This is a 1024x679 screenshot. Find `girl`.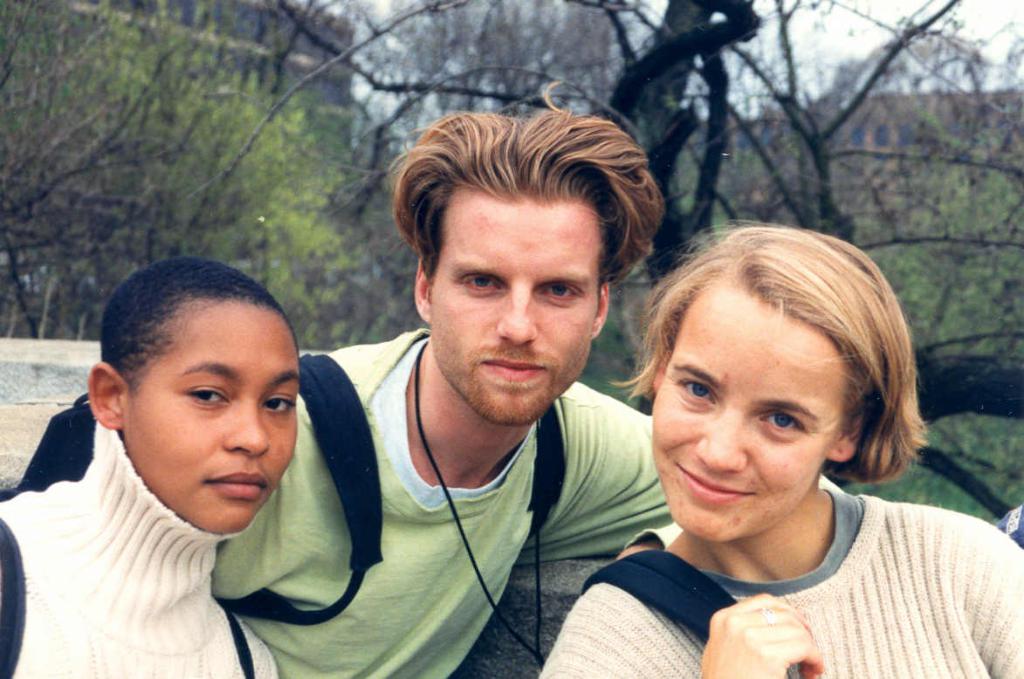
Bounding box: (0,250,305,676).
